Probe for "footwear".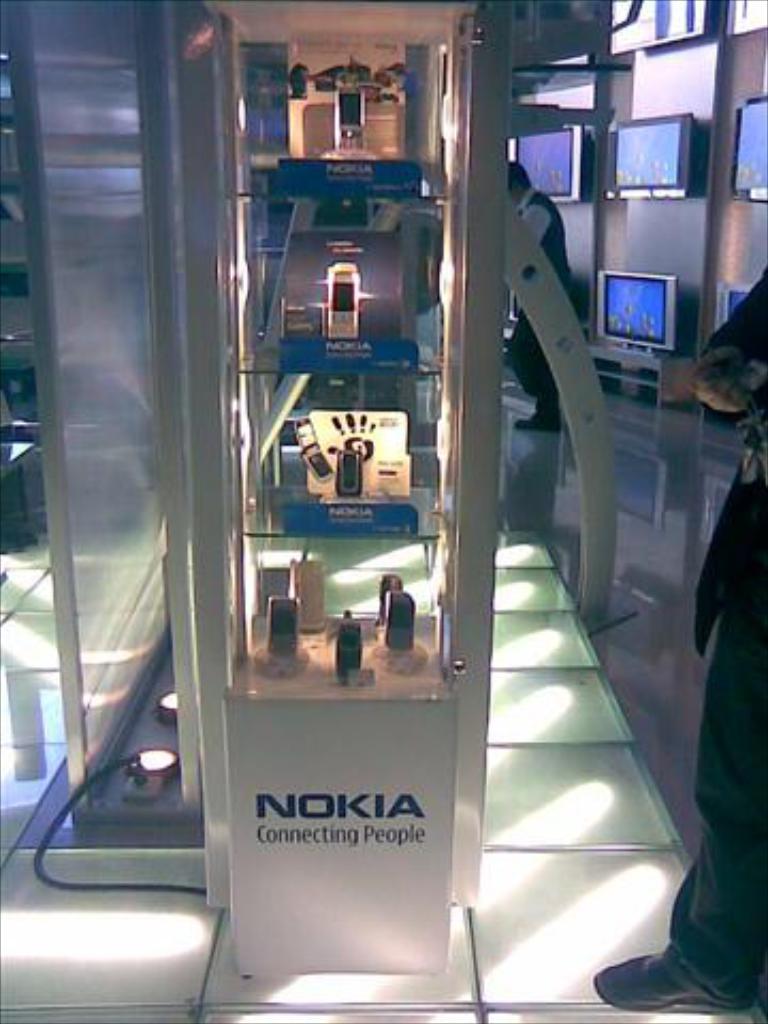
Probe result: Rect(512, 416, 553, 433).
